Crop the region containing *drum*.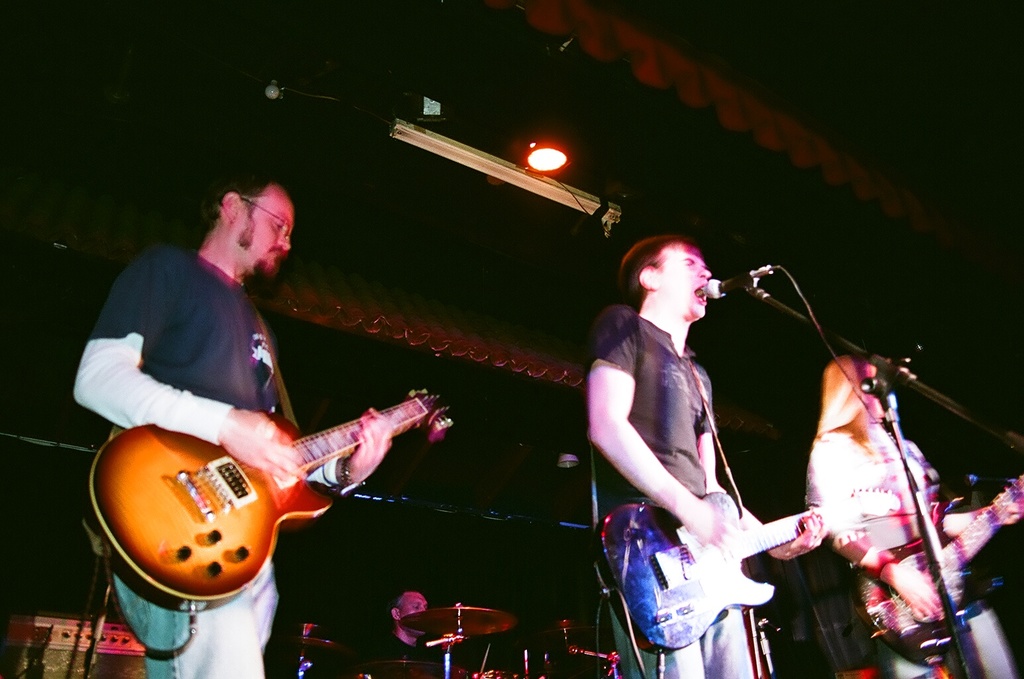
Crop region: box(465, 670, 527, 678).
